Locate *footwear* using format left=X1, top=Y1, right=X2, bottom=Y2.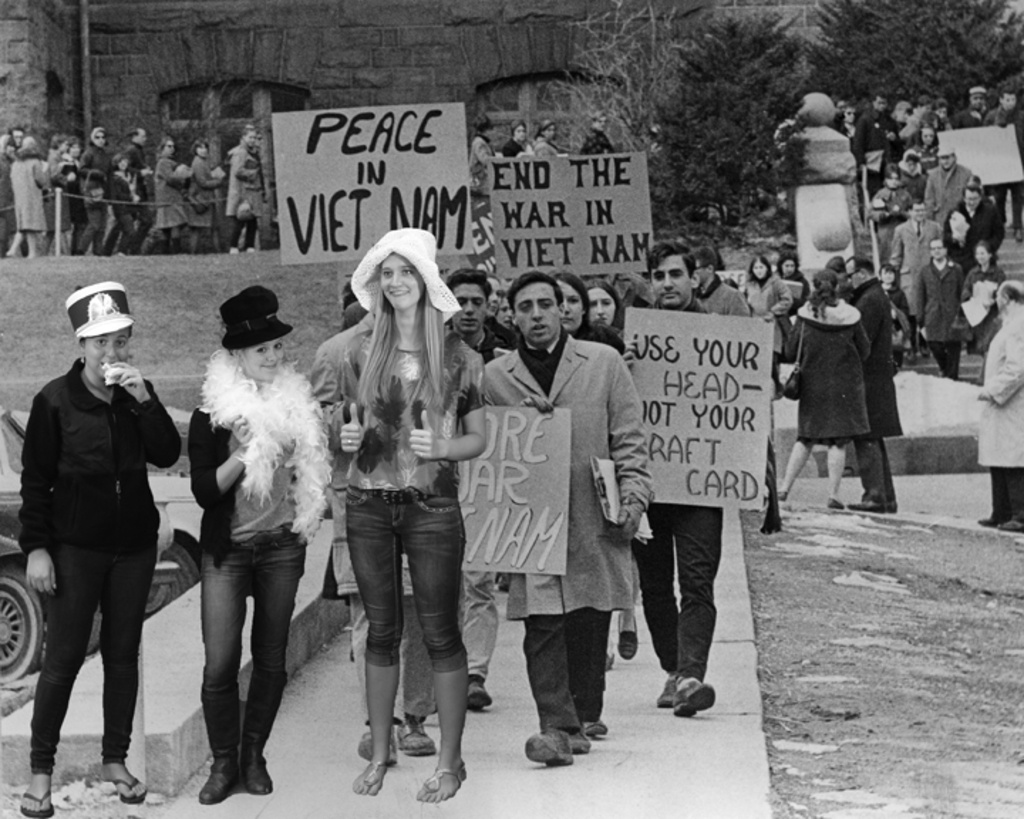
left=13, top=788, right=60, bottom=818.
